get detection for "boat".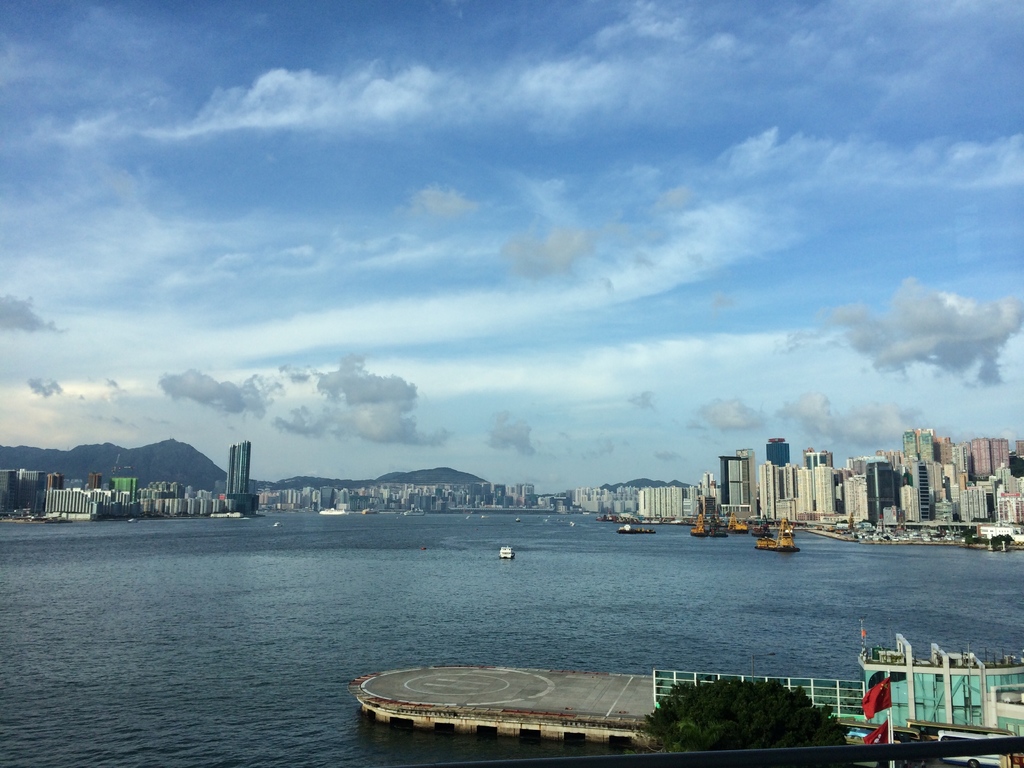
Detection: 511/515/524/525.
